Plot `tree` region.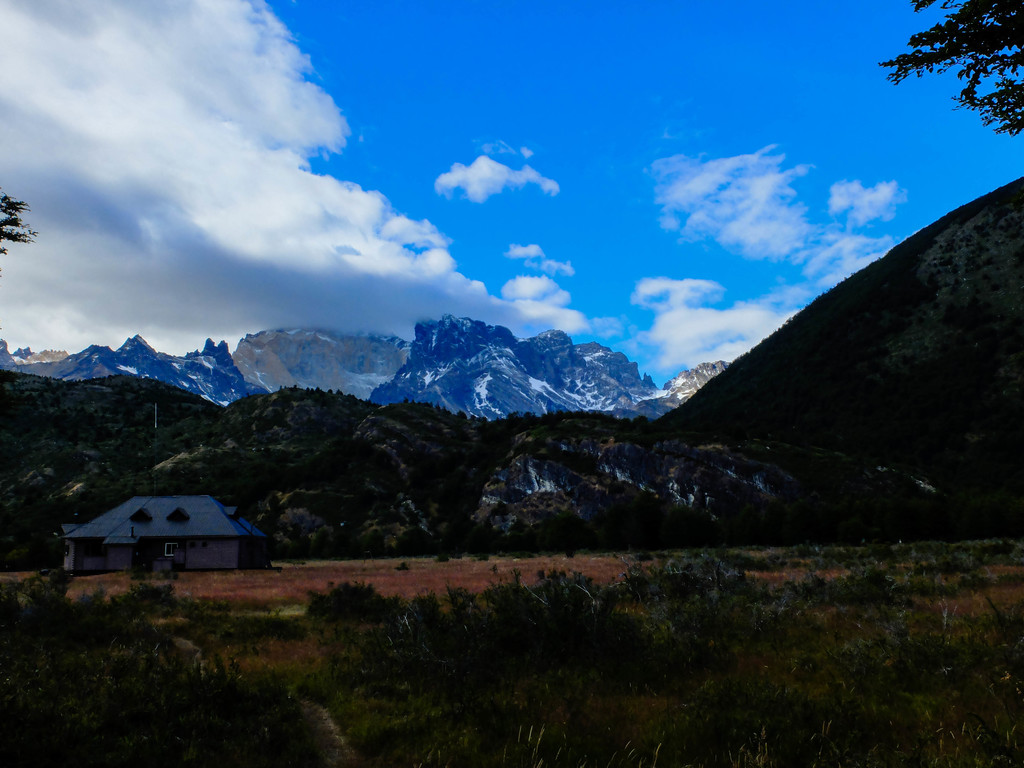
Plotted at bbox(0, 186, 36, 268).
